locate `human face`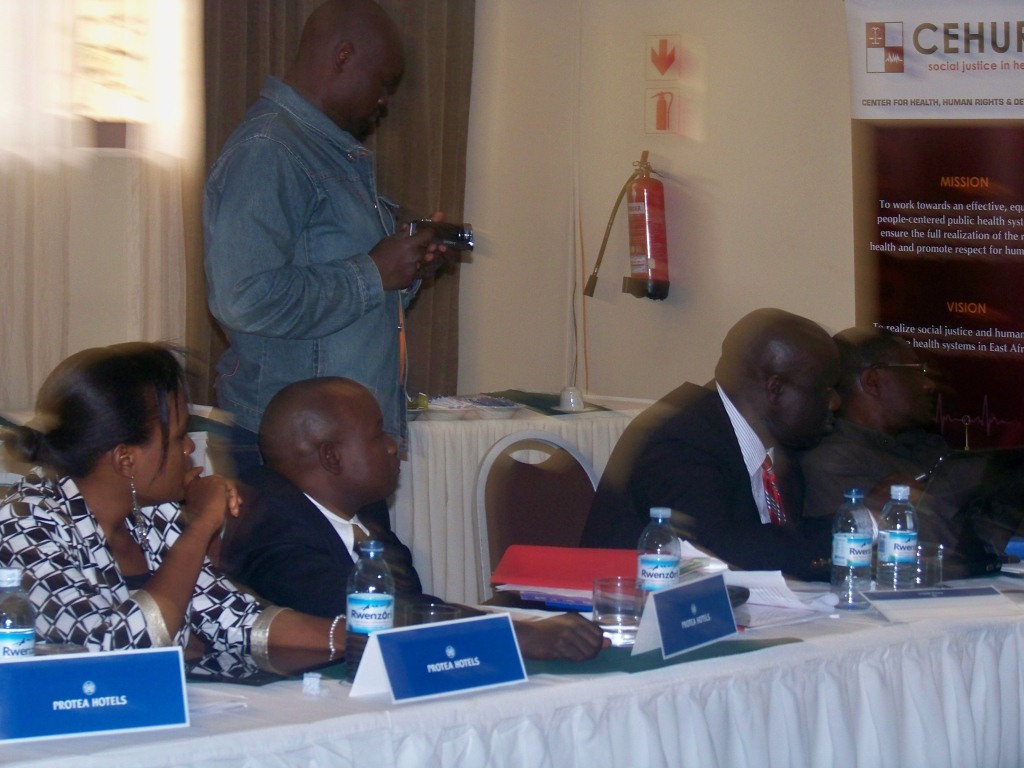
<region>128, 389, 194, 500</region>
